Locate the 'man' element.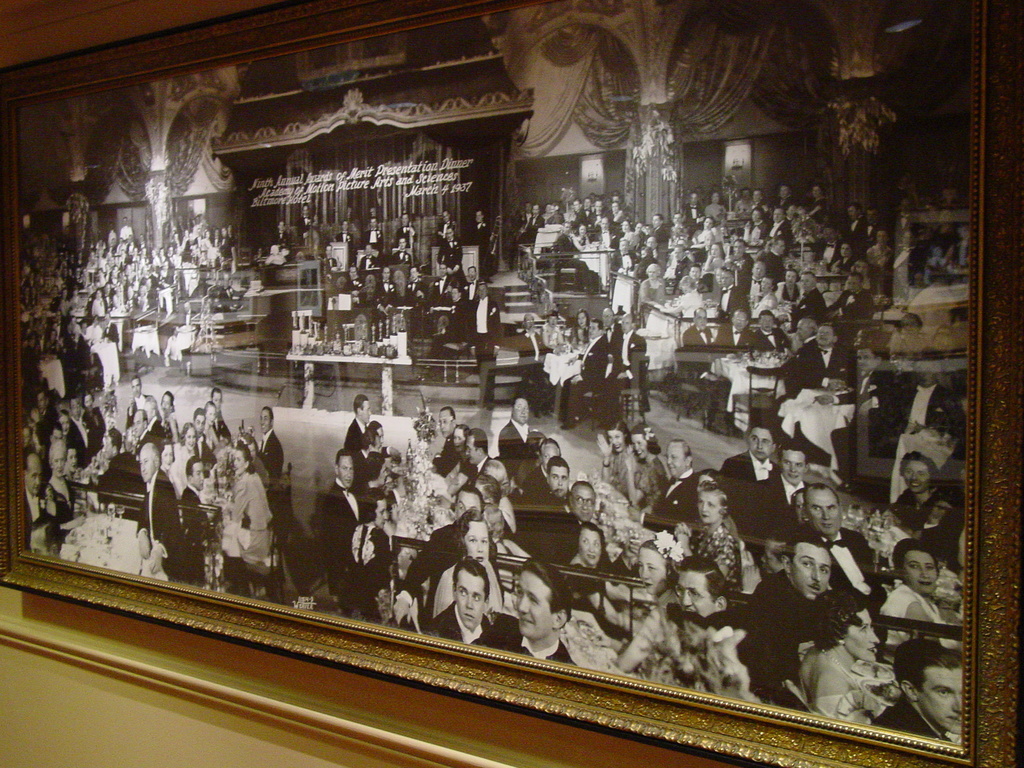
Element bbox: Rect(406, 267, 428, 328).
